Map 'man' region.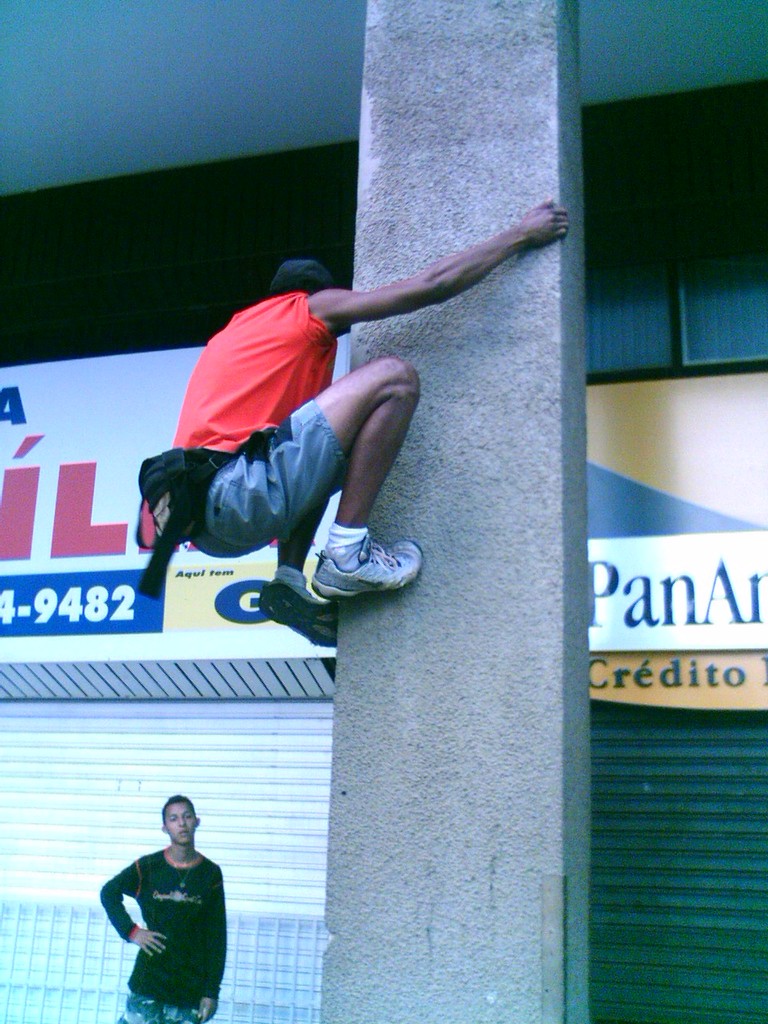
Mapped to <box>138,196,567,643</box>.
